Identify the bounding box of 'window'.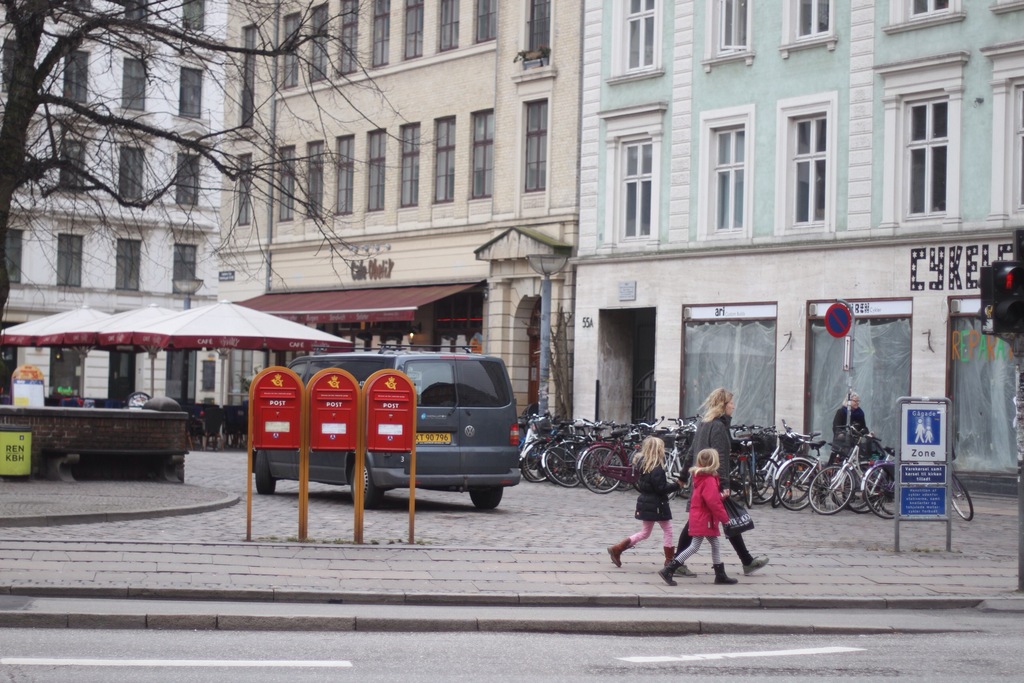
bbox=(472, 0, 503, 44).
